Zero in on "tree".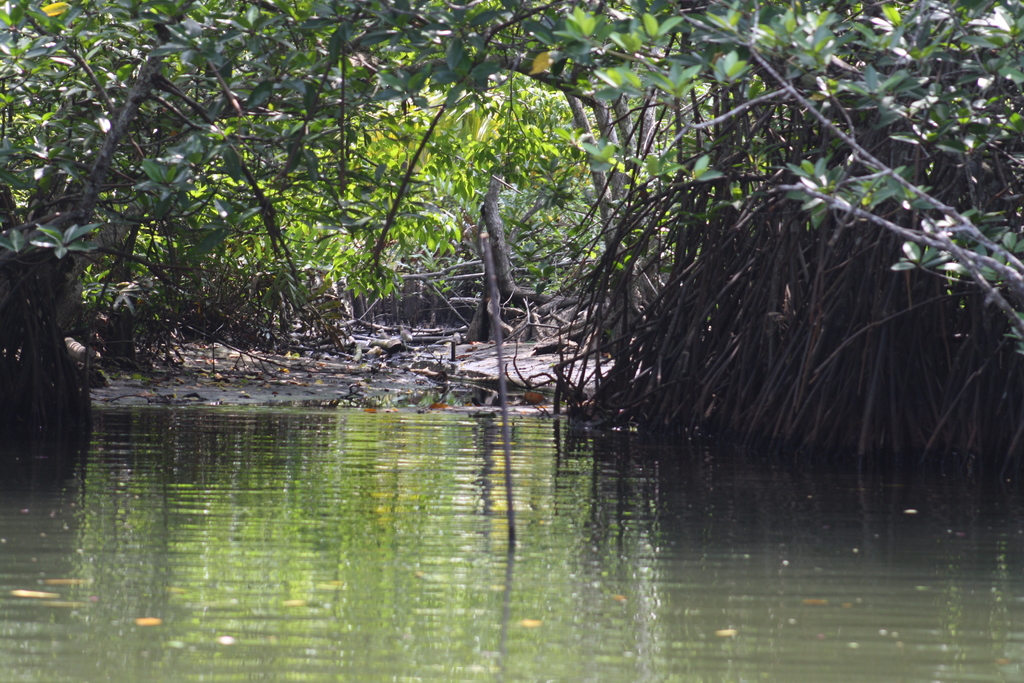
Zeroed in: {"left": 488, "top": 0, "right": 1023, "bottom": 493}.
